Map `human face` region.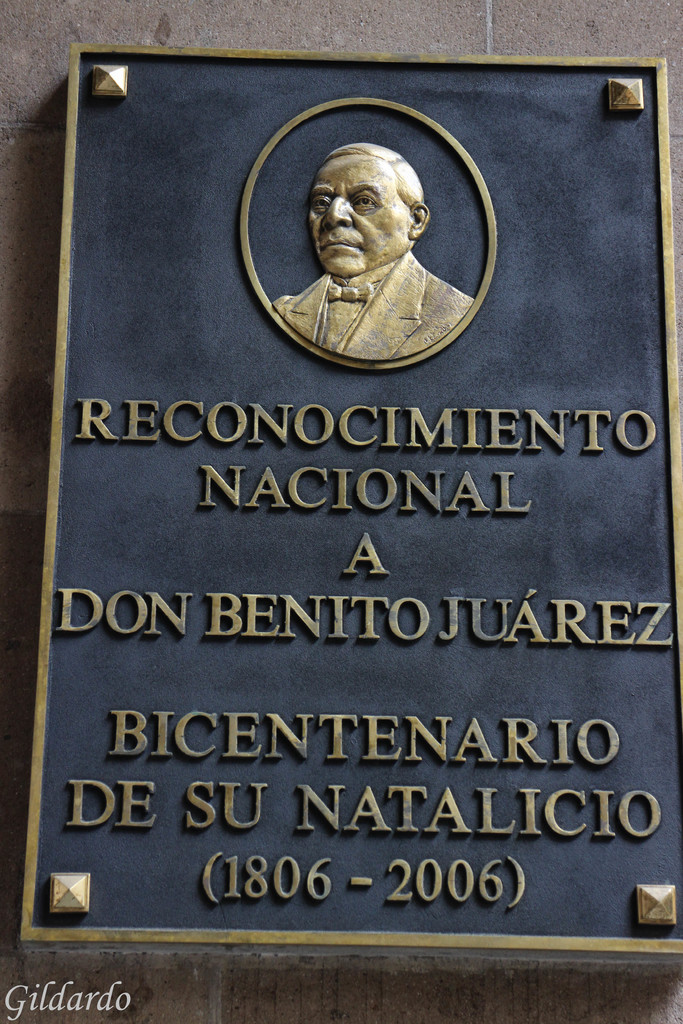
Mapped to box=[309, 152, 413, 278].
